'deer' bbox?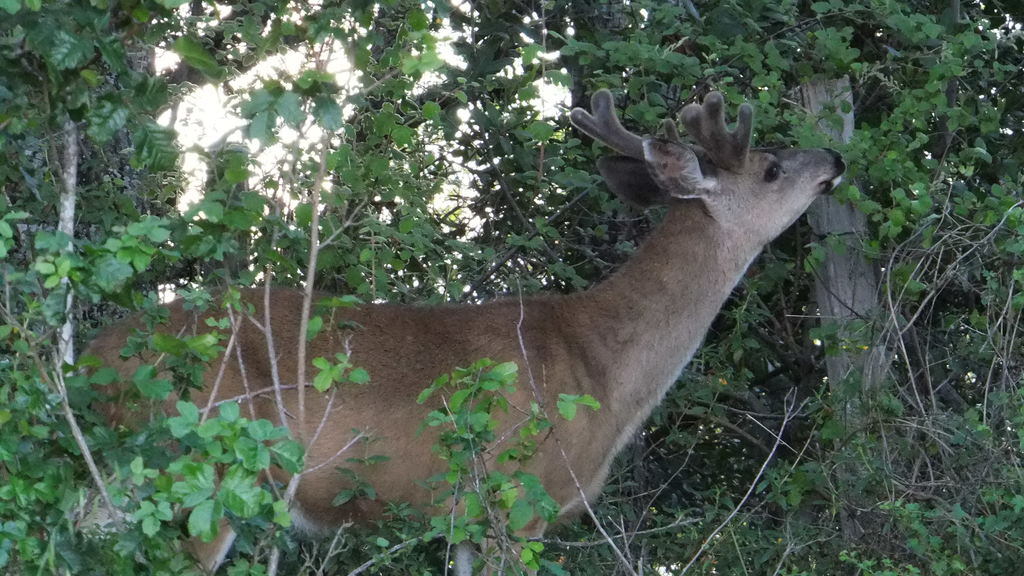
bbox=(74, 90, 851, 575)
